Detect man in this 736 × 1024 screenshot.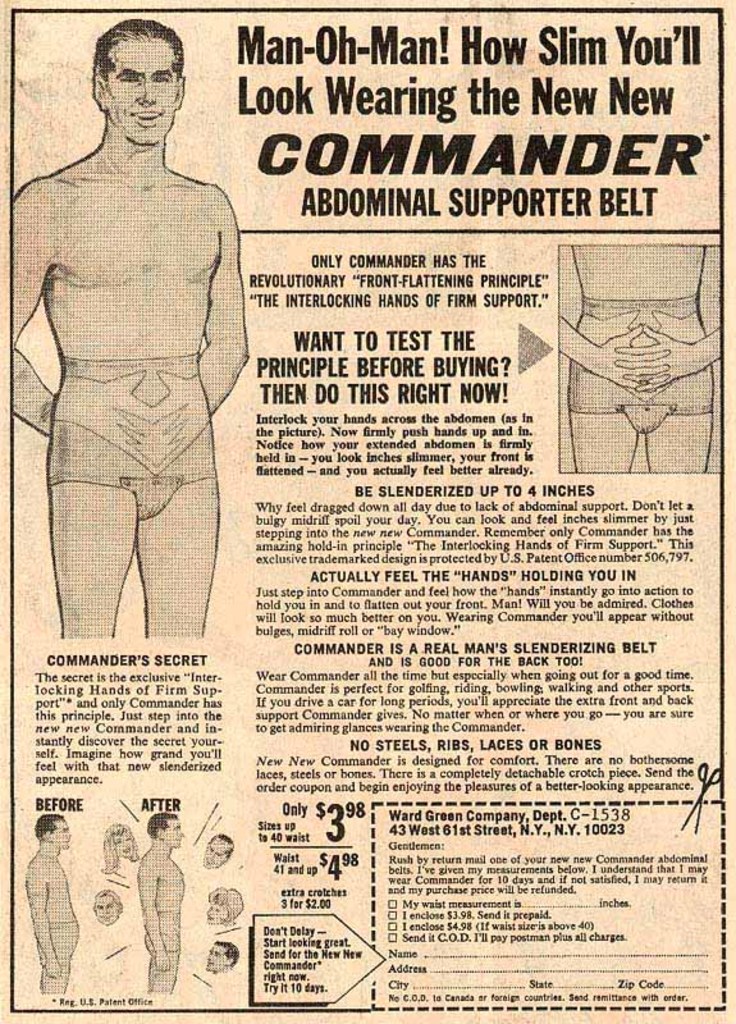
Detection: bbox=(22, 0, 260, 672).
